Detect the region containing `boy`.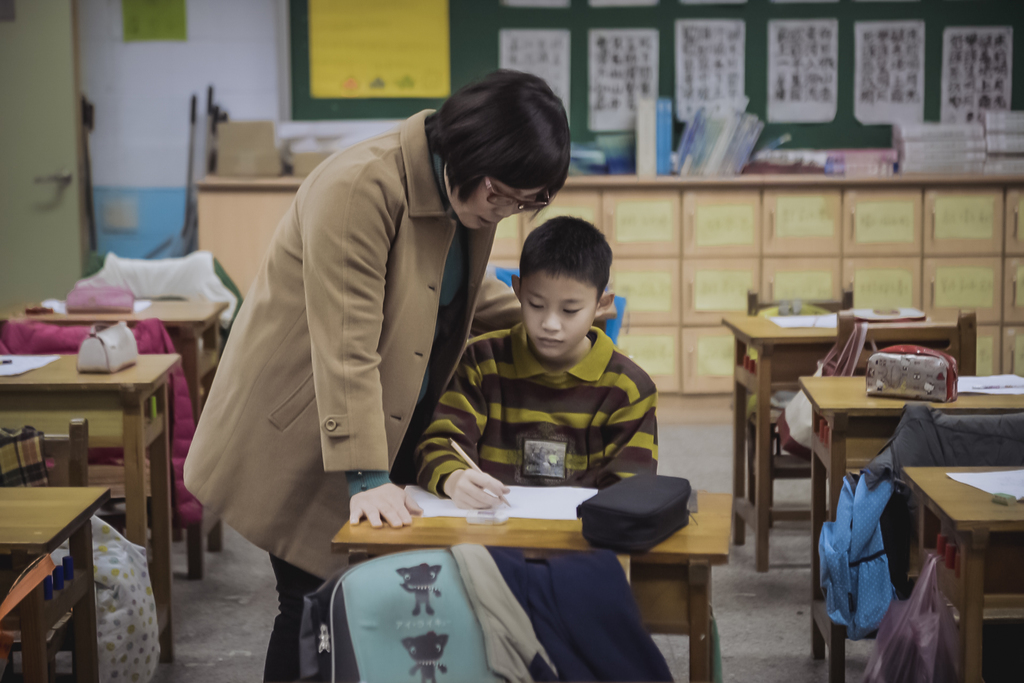
locate(419, 216, 659, 512).
